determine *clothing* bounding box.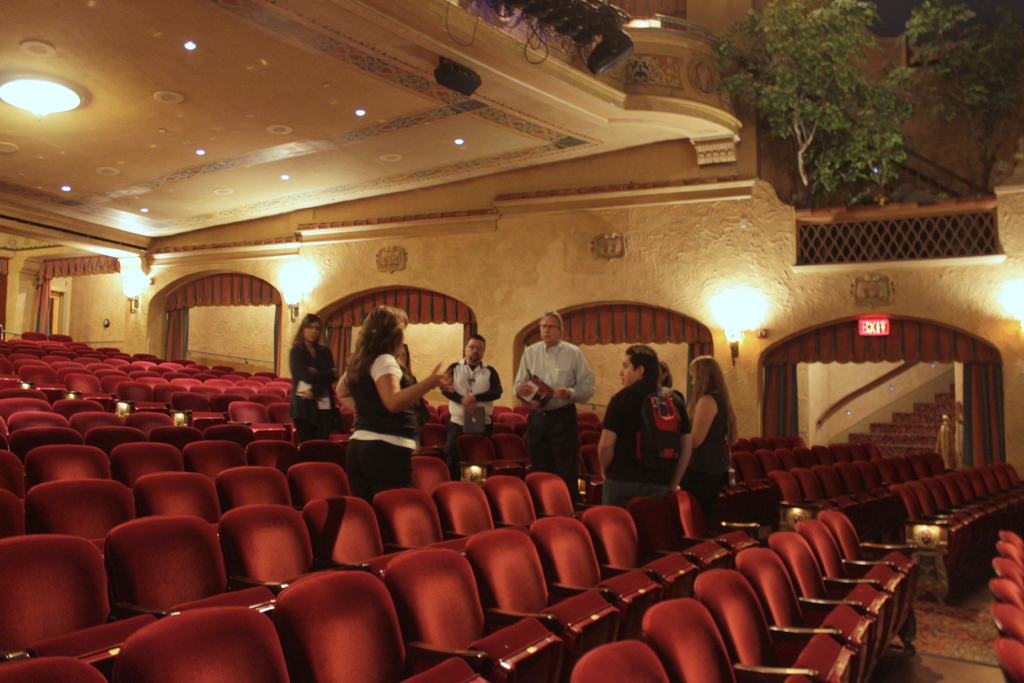
Determined: 517, 346, 595, 520.
